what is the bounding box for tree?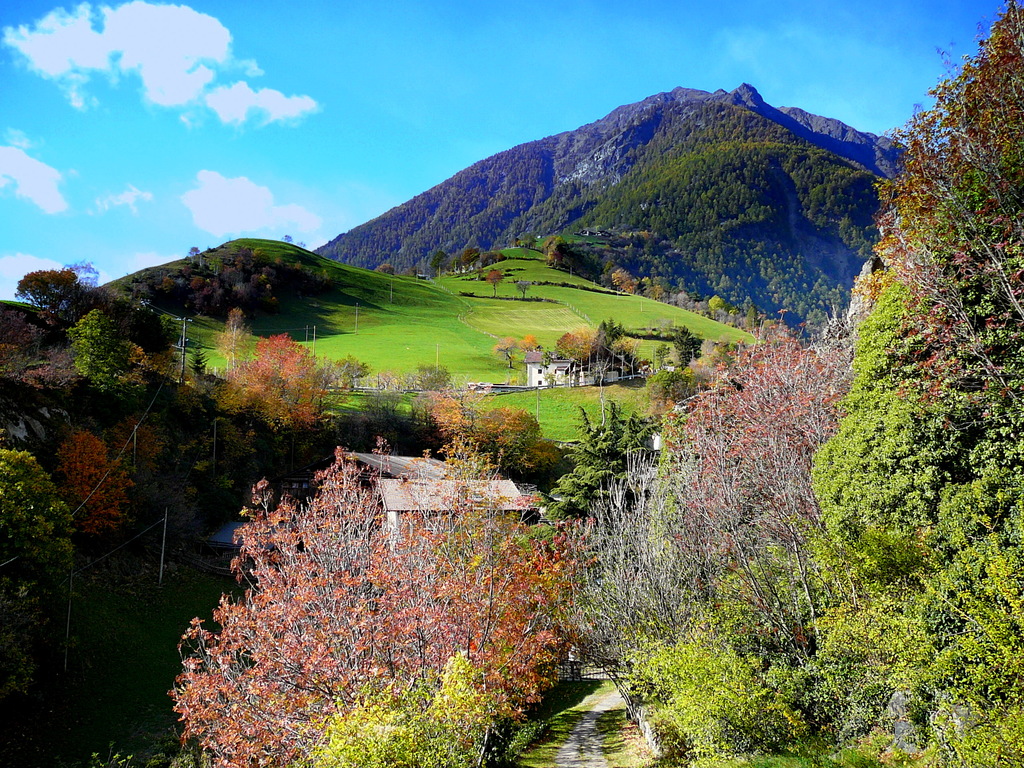
[x1=189, y1=347, x2=210, y2=374].
